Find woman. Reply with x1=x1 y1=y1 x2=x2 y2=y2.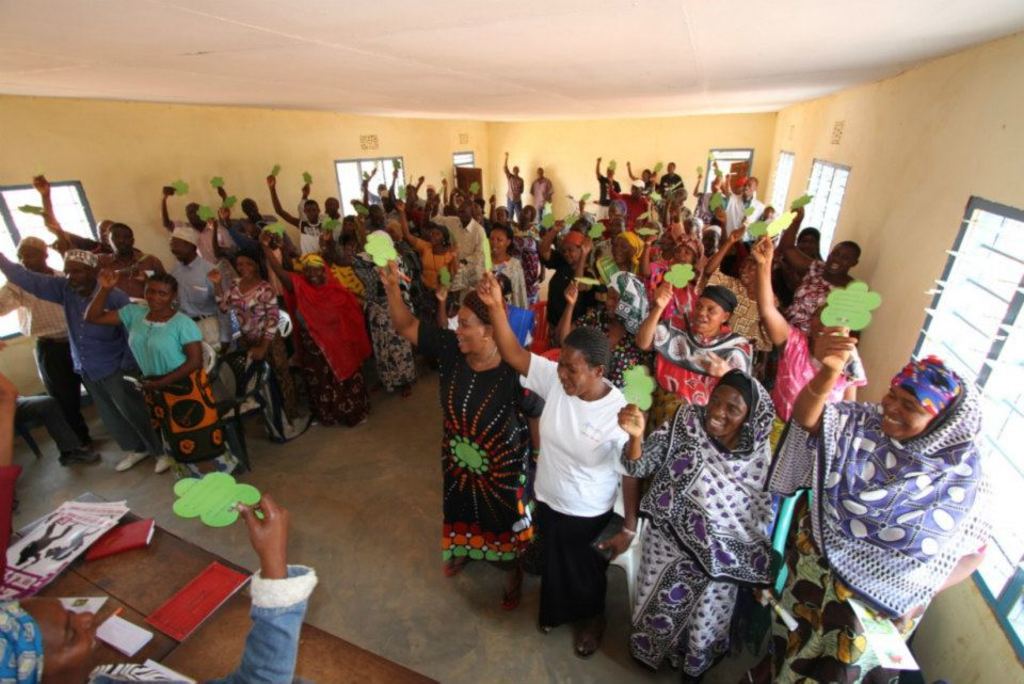
x1=394 y1=201 x2=458 y2=323.
